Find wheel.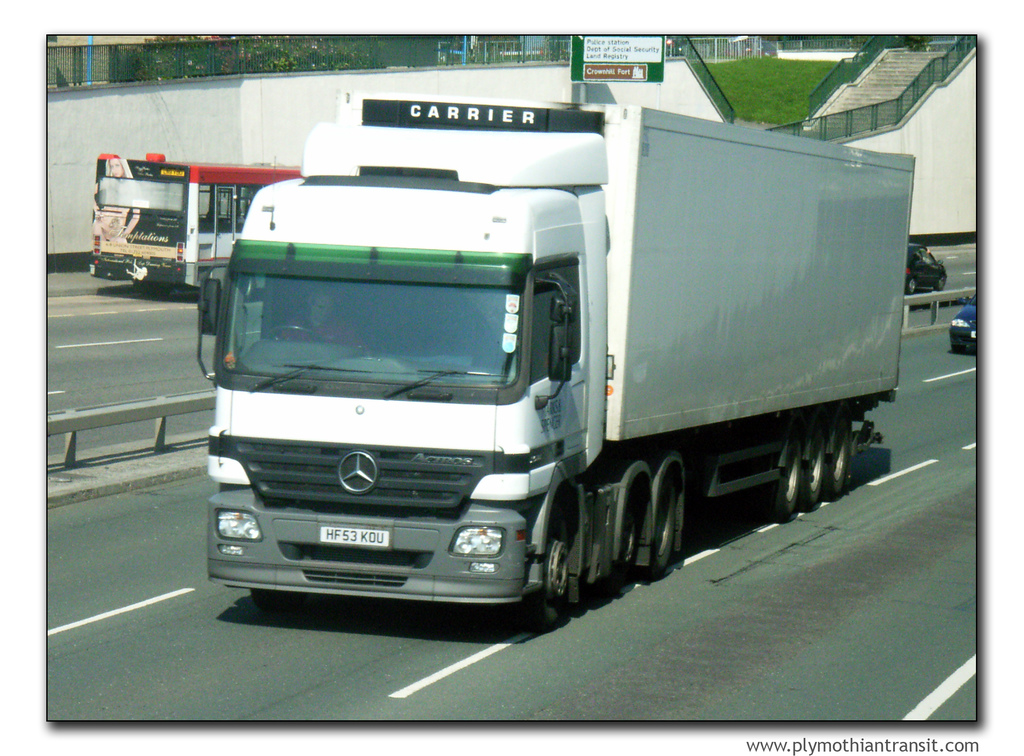
l=826, t=420, r=849, b=494.
